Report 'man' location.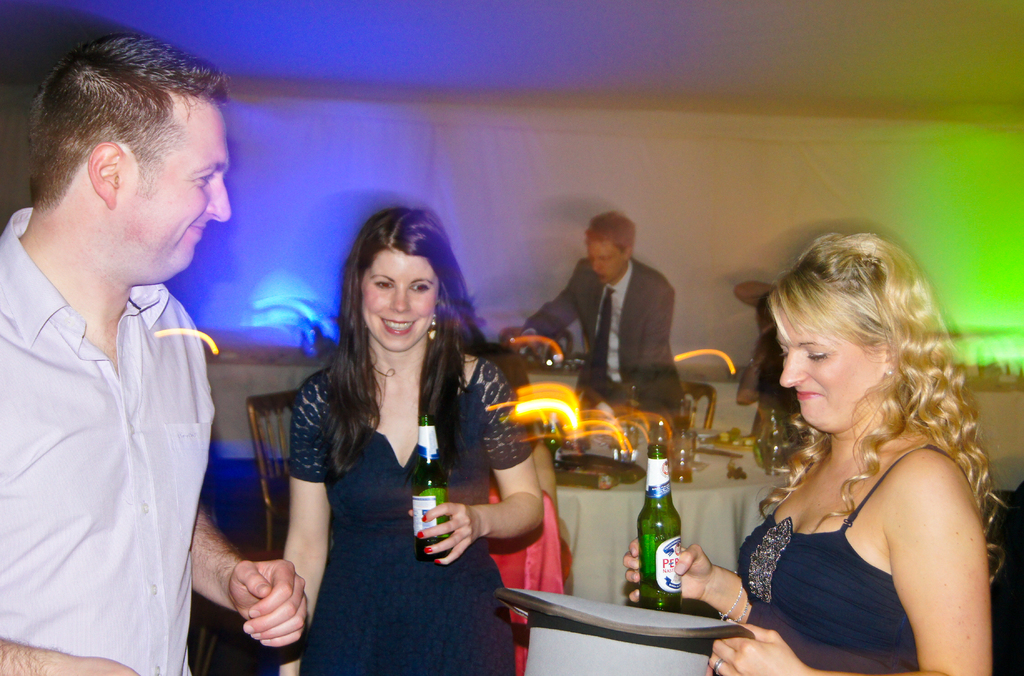
Report: (left=0, top=32, right=307, bottom=675).
